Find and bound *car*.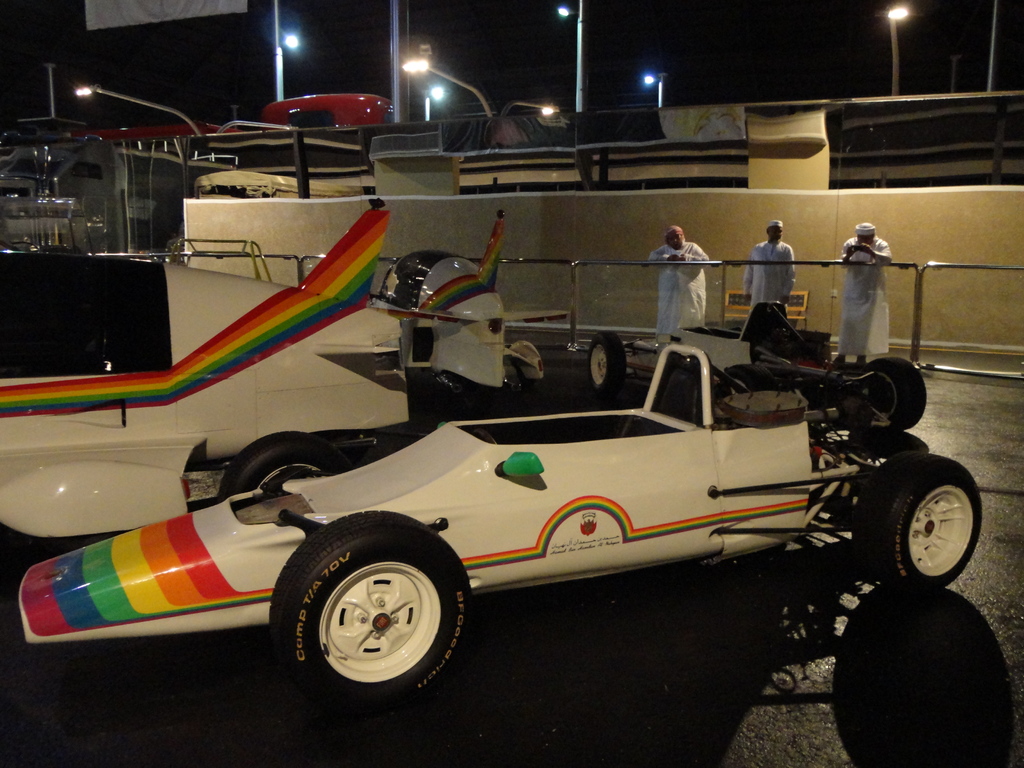
Bound: bbox(17, 344, 984, 717).
